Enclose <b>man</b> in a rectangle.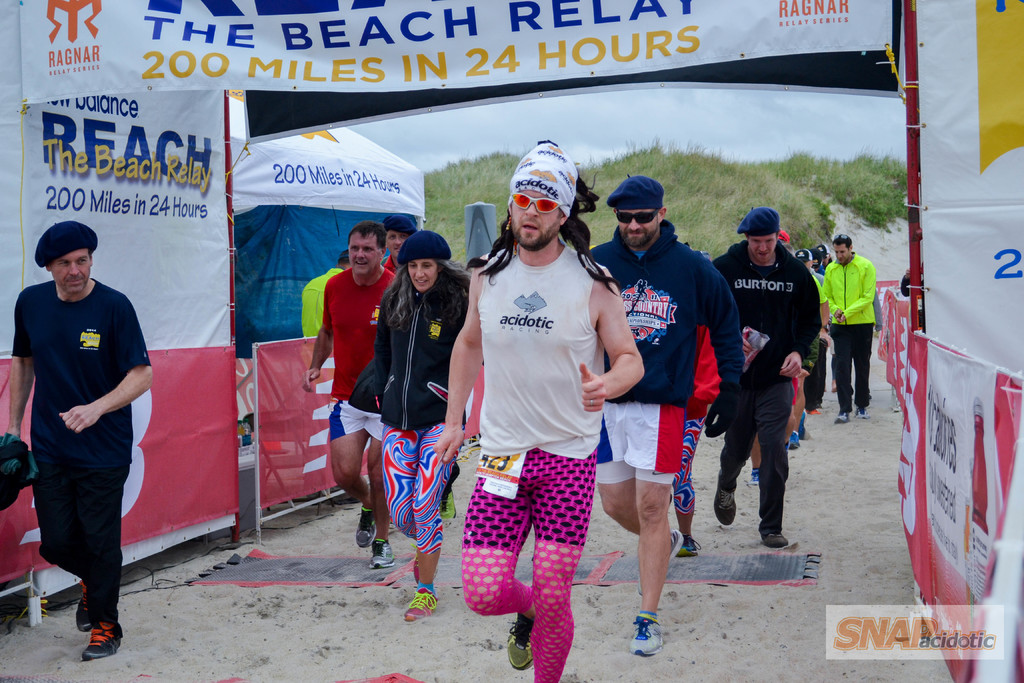
bbox(709, 209, 820, 545).
